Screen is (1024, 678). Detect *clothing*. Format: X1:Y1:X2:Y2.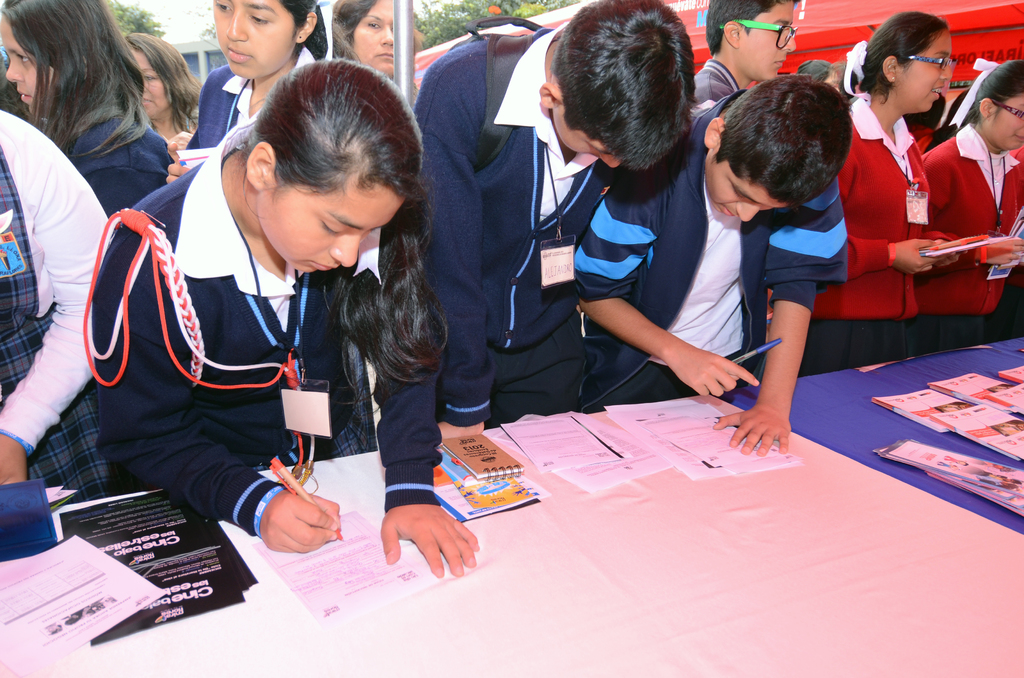
67:97:444:593.
